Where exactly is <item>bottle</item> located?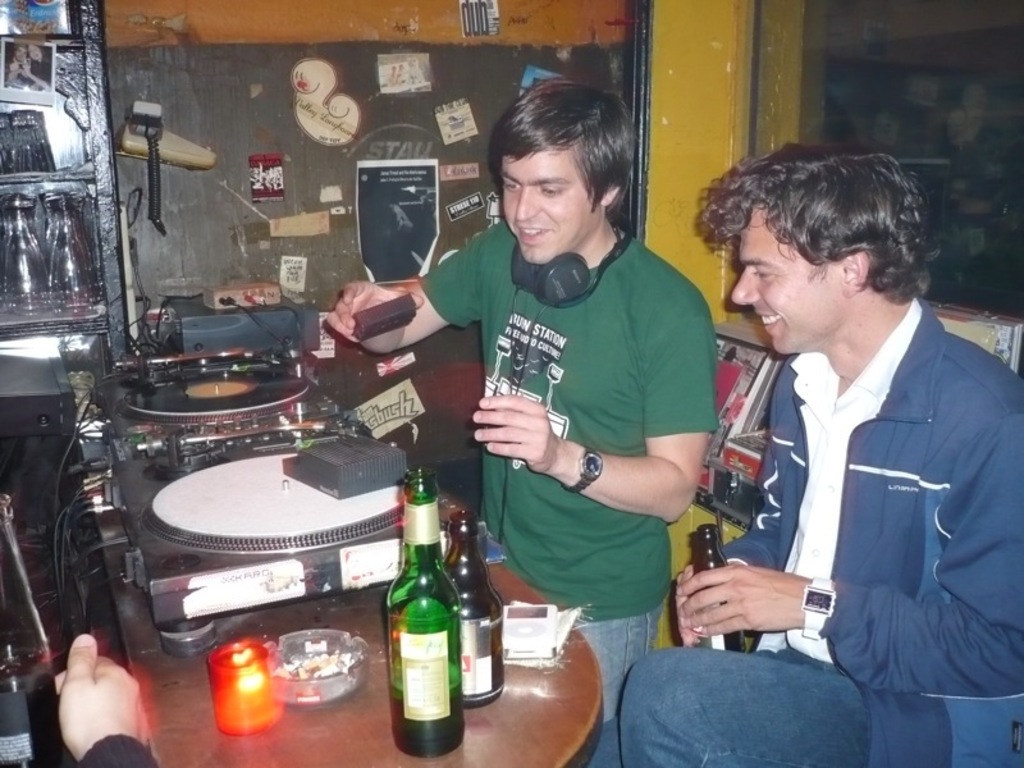
Its bounding box is [left=692, top=521, right=742, bottom=650].
